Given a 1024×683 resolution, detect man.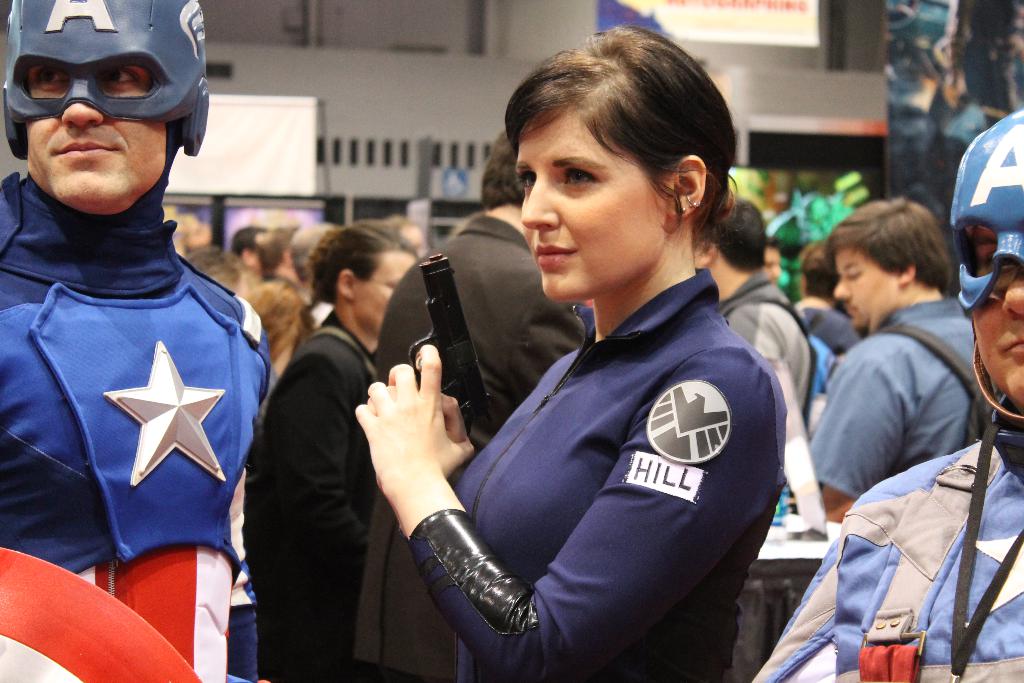
Rect(0, 0, 274, 682).
